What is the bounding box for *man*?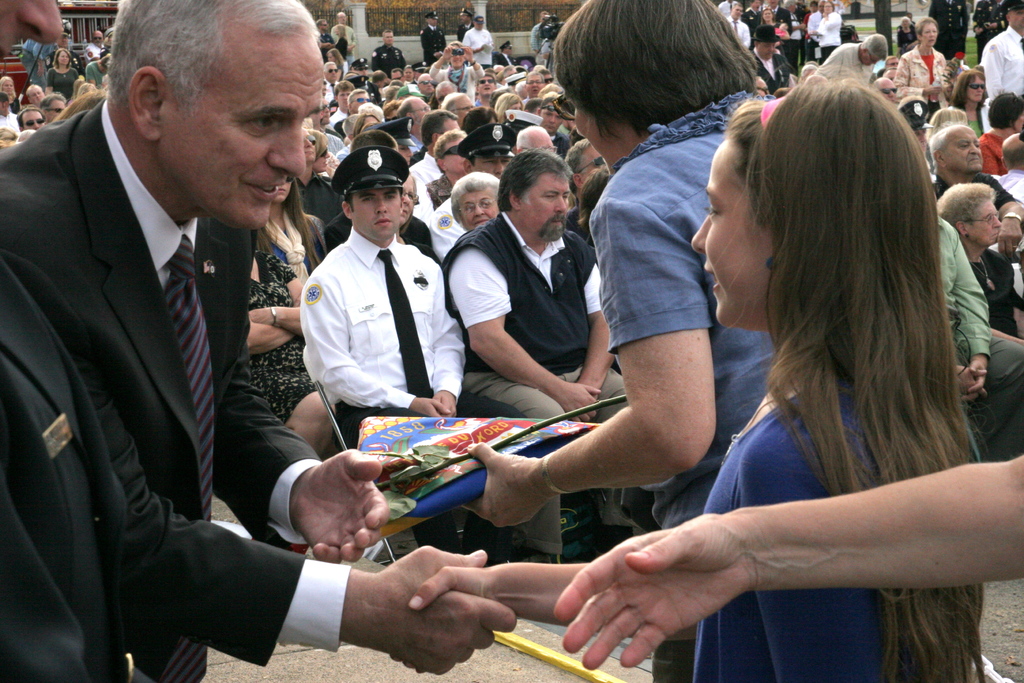
BBox(765, 0, 794, 67).
